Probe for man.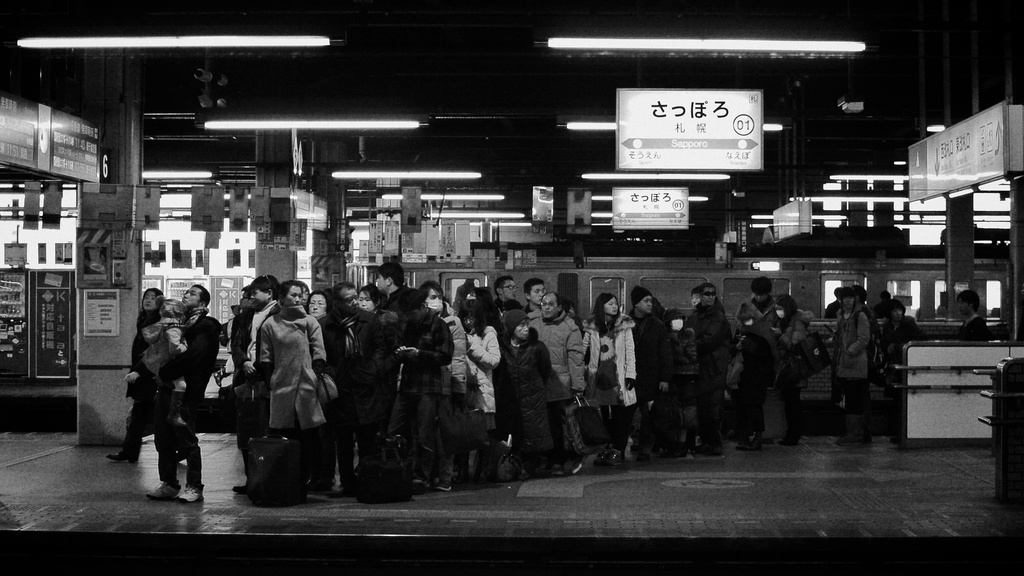
Probe result: select_region(874, 289, 892, 316).
